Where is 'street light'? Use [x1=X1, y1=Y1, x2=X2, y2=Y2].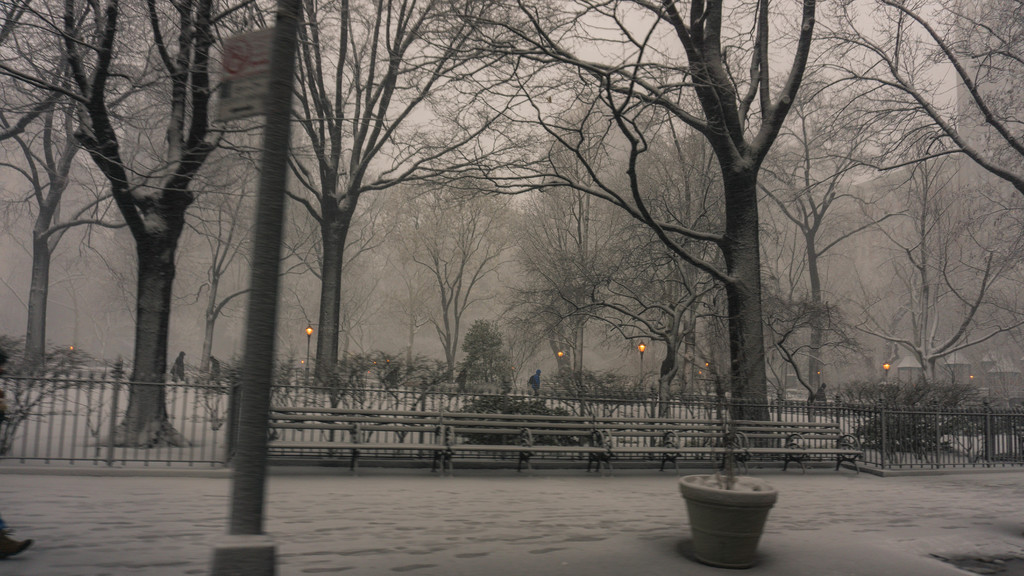
[x1=635, y1=337, x2=650, y2=392].
